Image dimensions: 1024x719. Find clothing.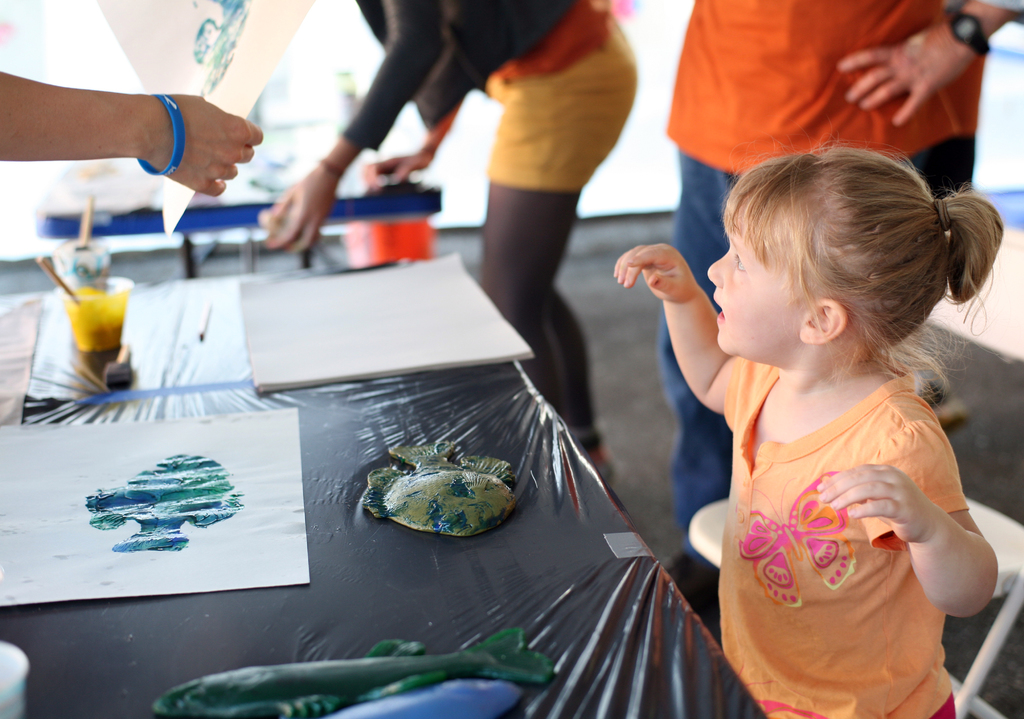
339:1:657:193.
